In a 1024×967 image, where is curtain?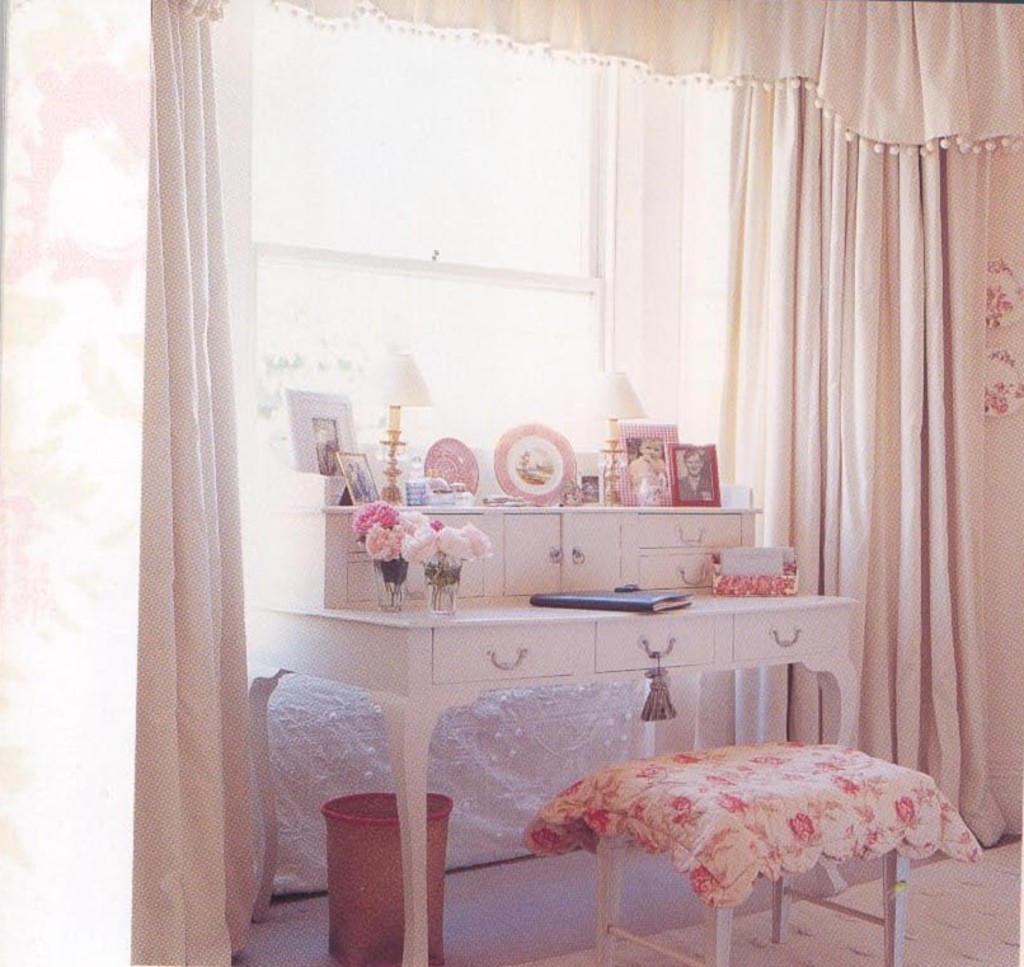
rect(705, 9, 1018, 855).
